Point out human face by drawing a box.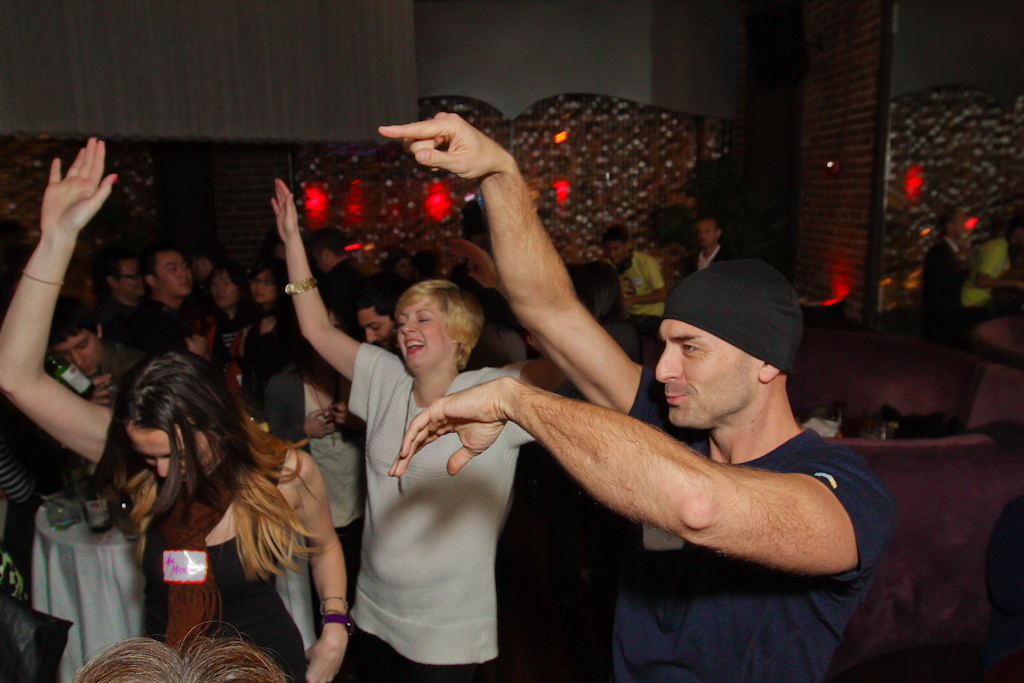
Rect(695, 224, 715, 245).
